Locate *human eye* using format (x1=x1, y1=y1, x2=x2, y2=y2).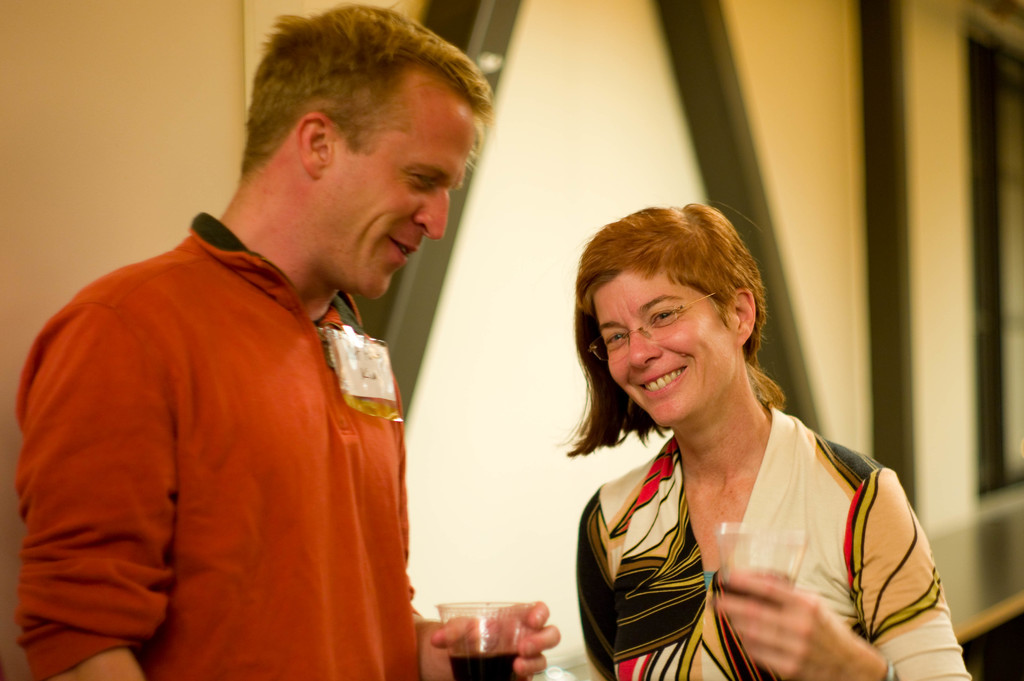
(x1=602, y1=329, x2=624, y2=351).
